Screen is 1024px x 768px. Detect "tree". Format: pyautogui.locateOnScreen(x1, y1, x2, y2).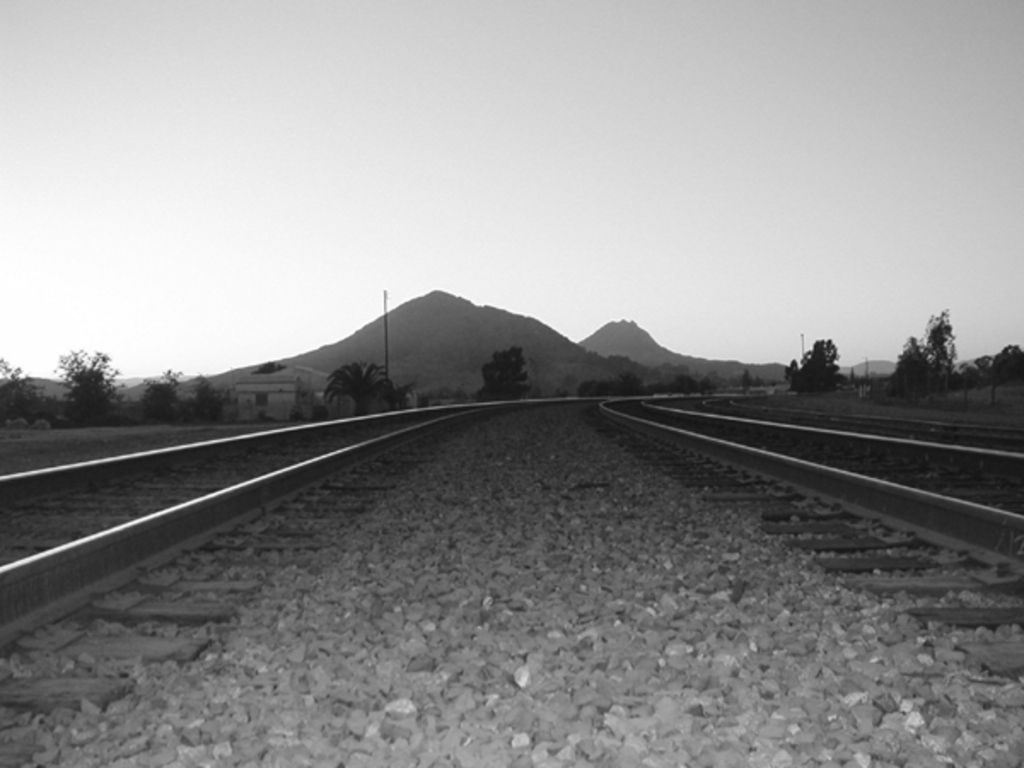
pyautogui.locateOnScreen(782, 335, 847, 406).
